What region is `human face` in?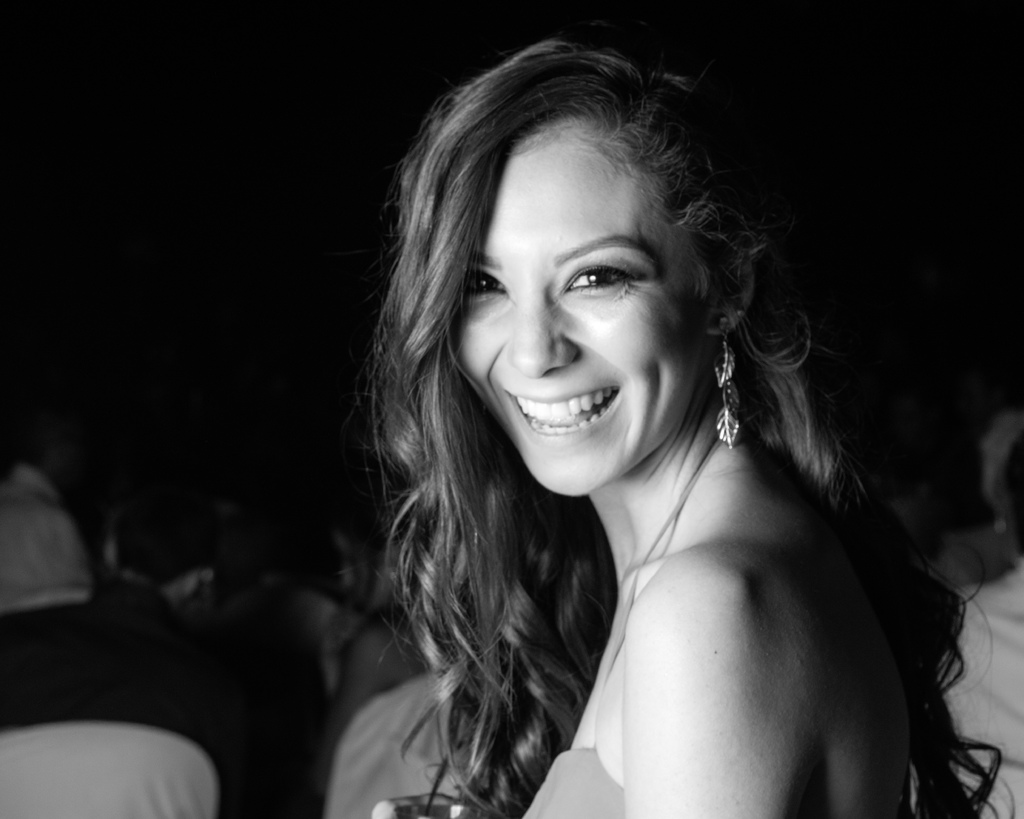
[461,147,698,494].
